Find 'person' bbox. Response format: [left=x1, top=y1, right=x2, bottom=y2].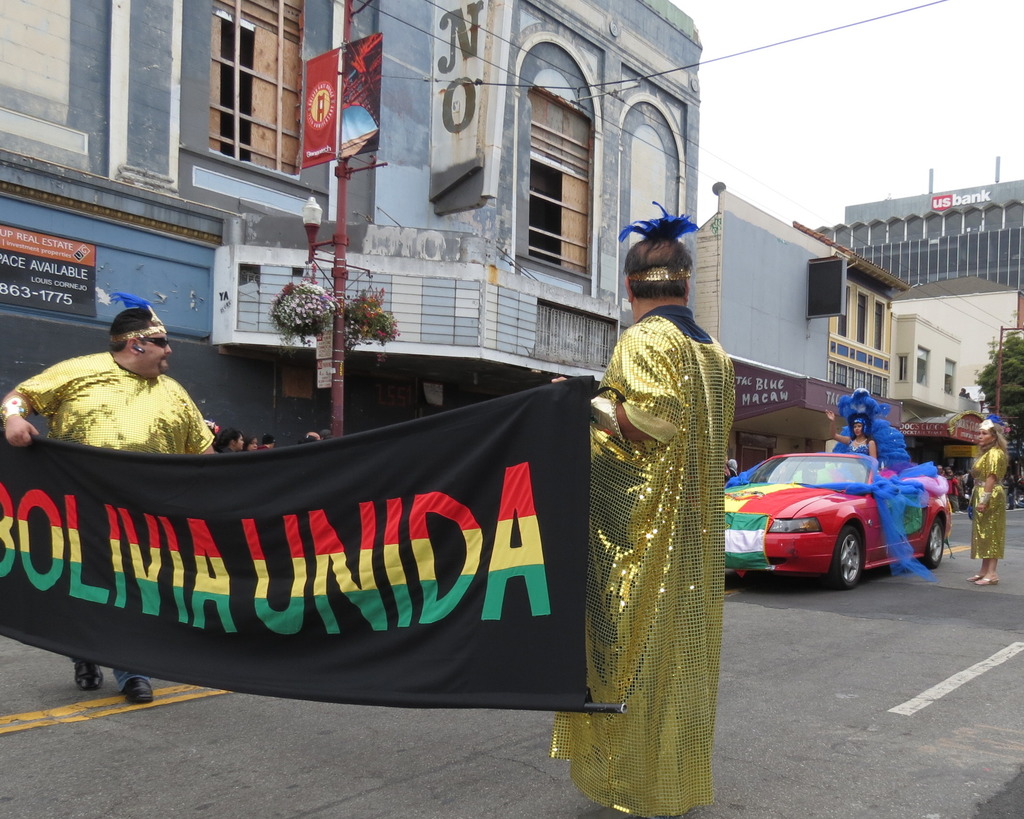
[left=259, top=432, right=282, bottom=452].
